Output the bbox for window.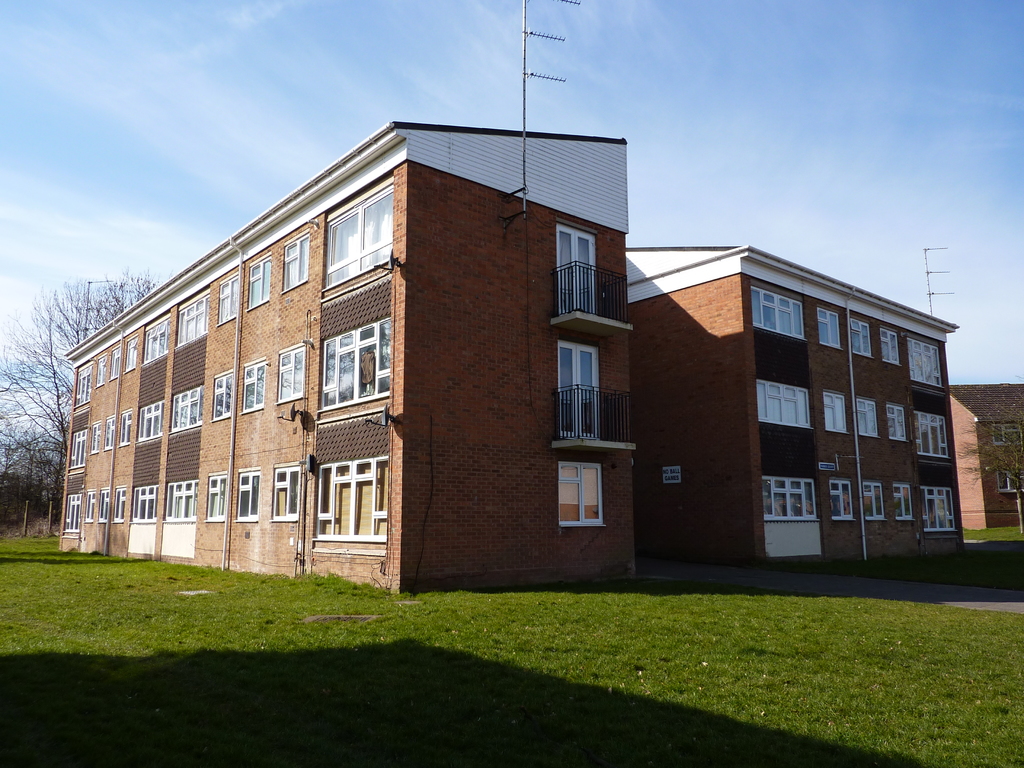
bbox(308, 441, 378, 552).
